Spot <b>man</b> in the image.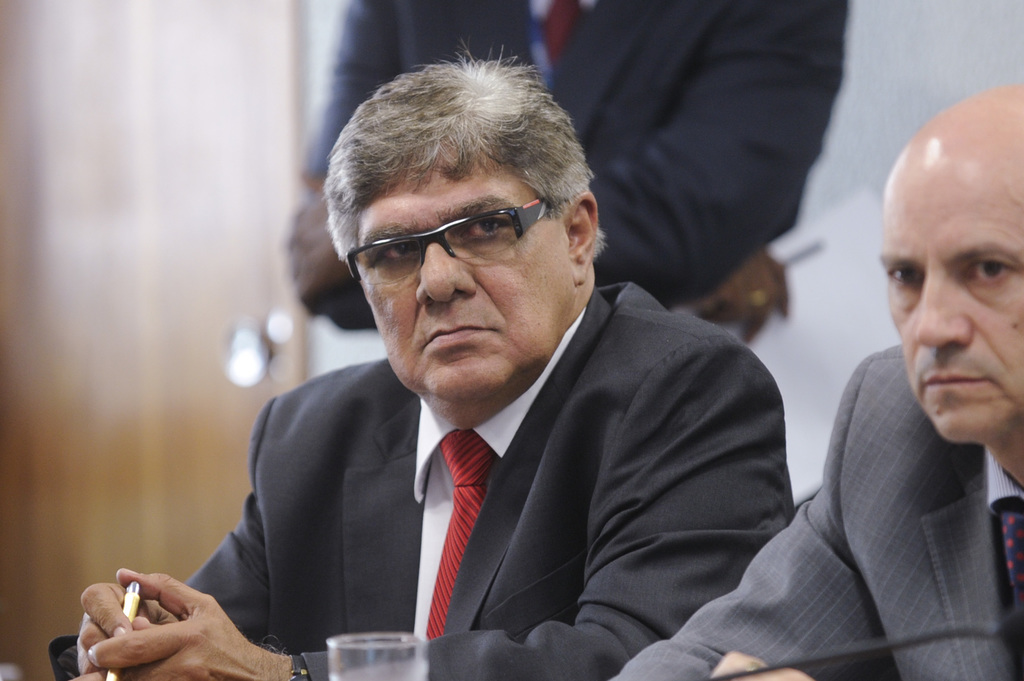
<b>man</b> found at [x1=280, y1=0, x2=848, y2=346].
